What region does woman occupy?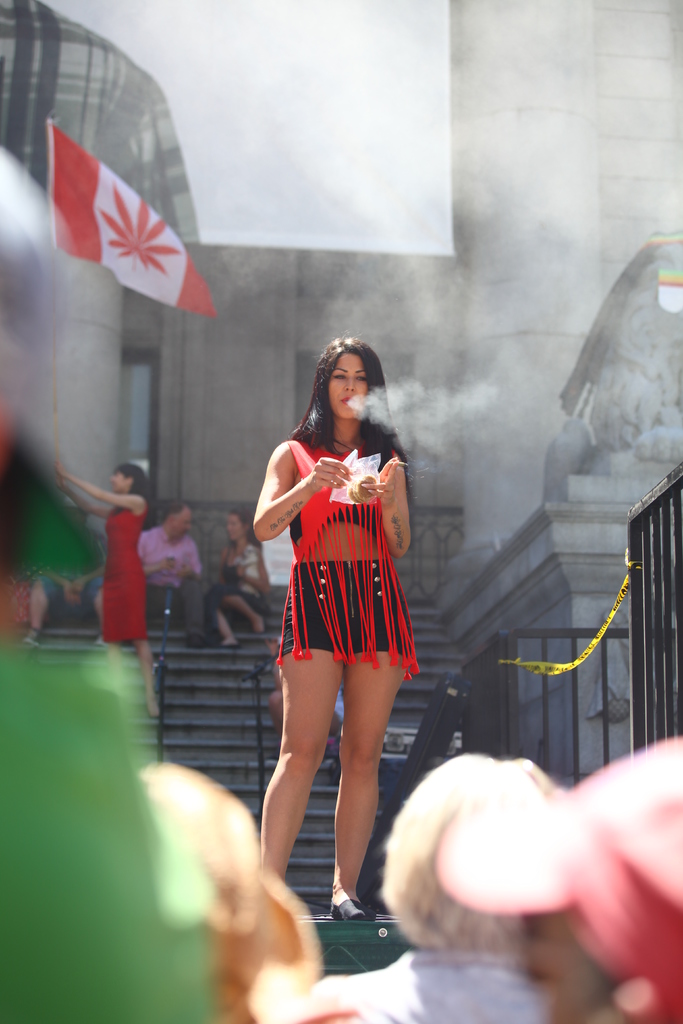
pyautogui.locateOnScreen(207, 514, 275, 645).
